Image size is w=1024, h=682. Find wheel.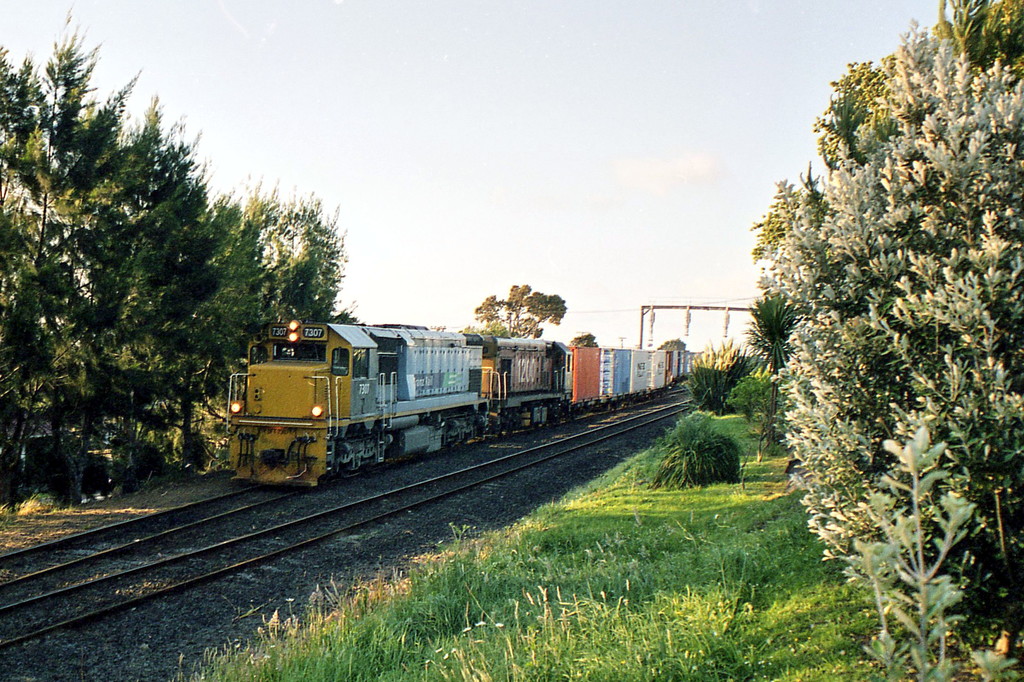
locate(451, 437, 466, 449).
